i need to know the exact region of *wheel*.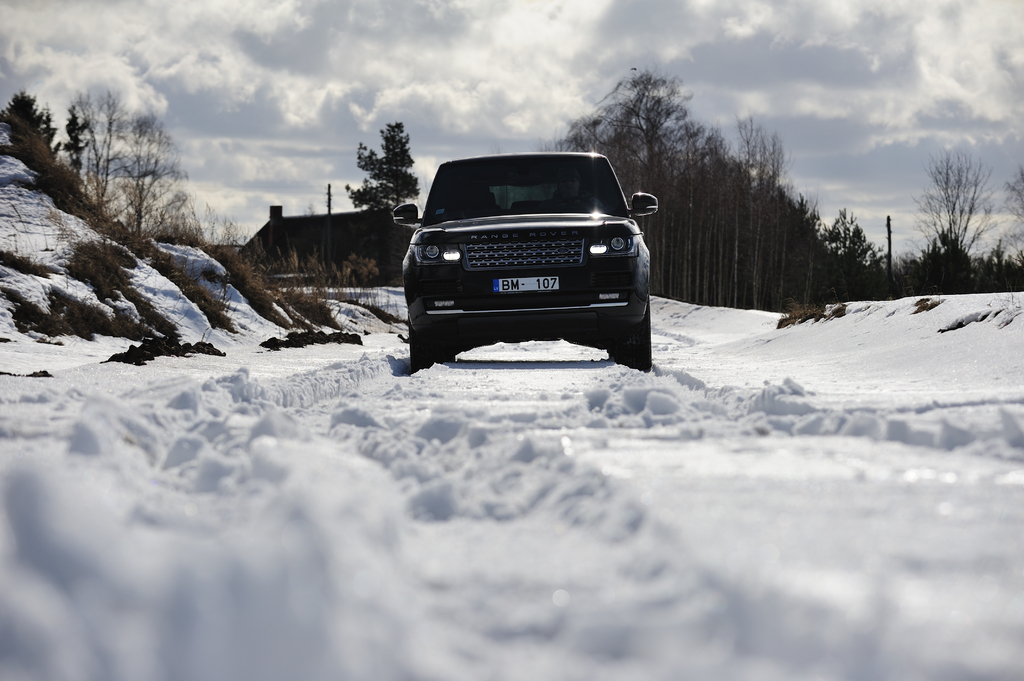
Region: (410,319,442,372).
